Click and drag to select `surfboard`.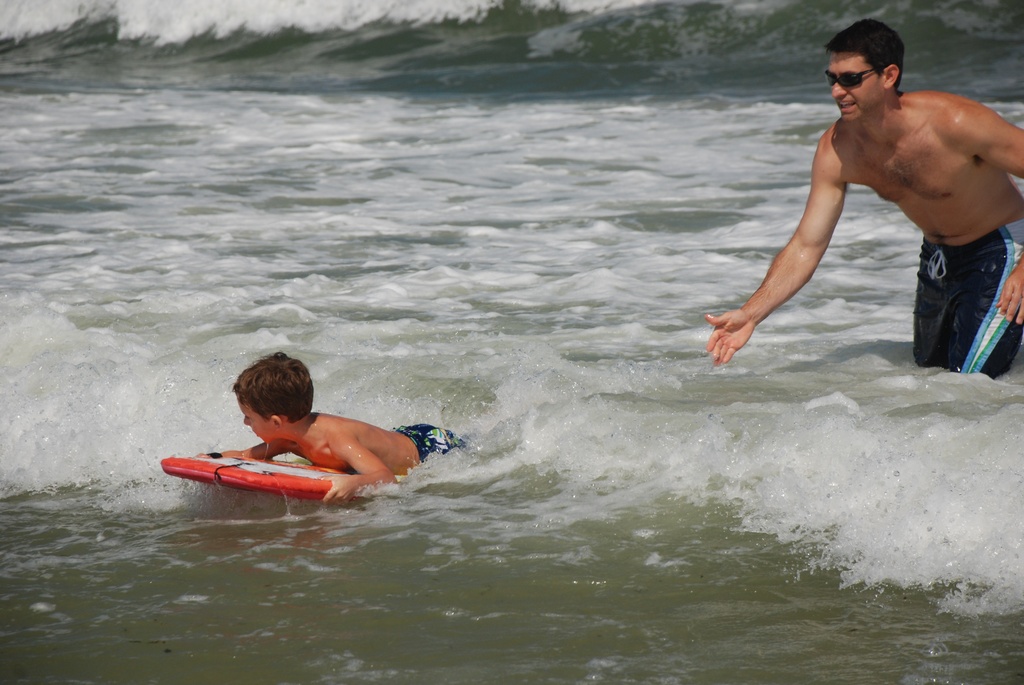
Selection: select_region(161, 452, 376, 501).
